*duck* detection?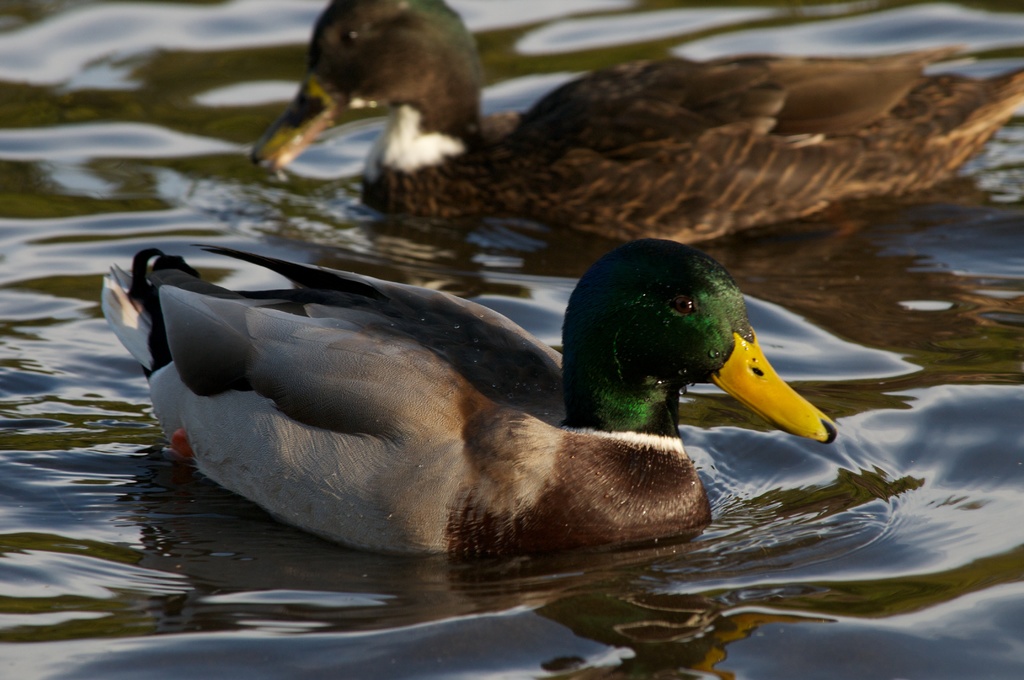
{"x1": 247, "y1": 0, "x2": 1023, "y2": 256}
